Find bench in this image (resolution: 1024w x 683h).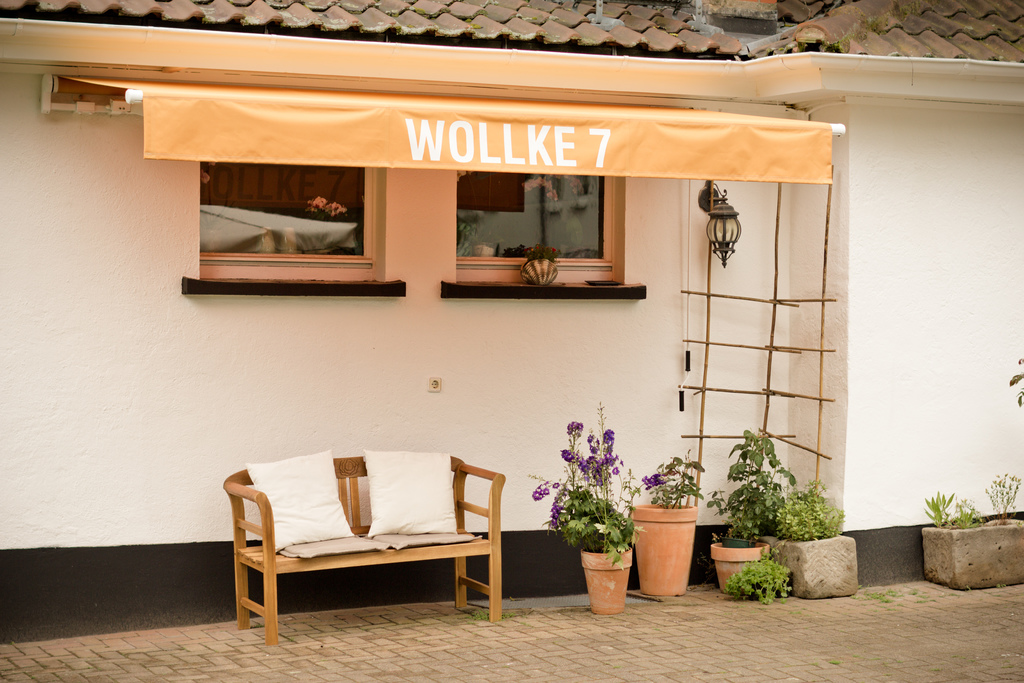
[220,470,528,653].
